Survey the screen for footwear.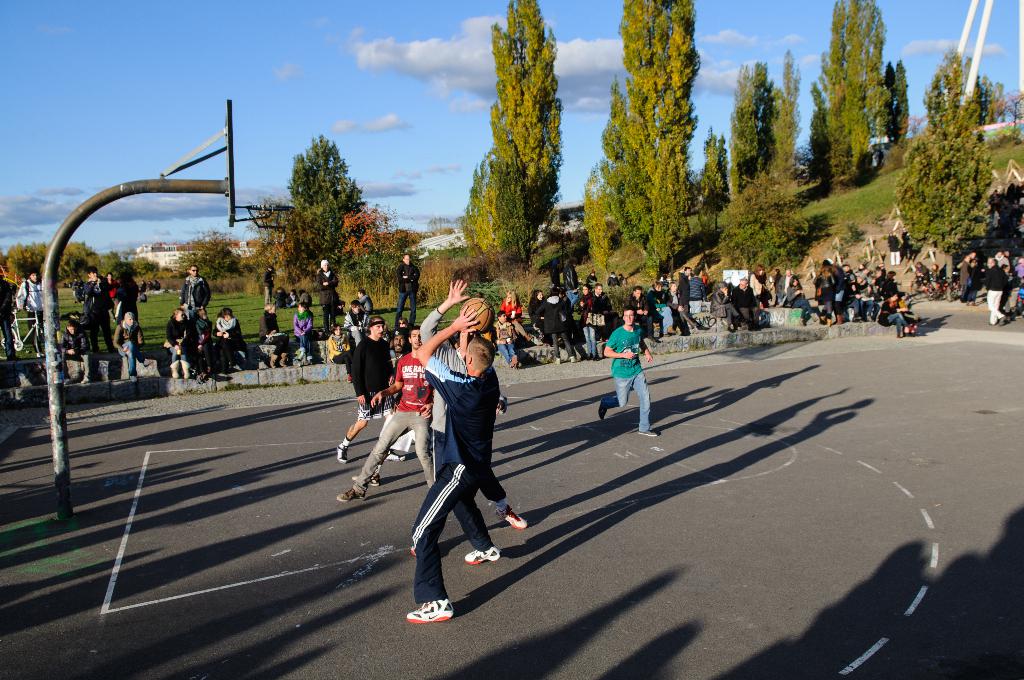
Survey found: Rect(527, 335, 529, 341).
